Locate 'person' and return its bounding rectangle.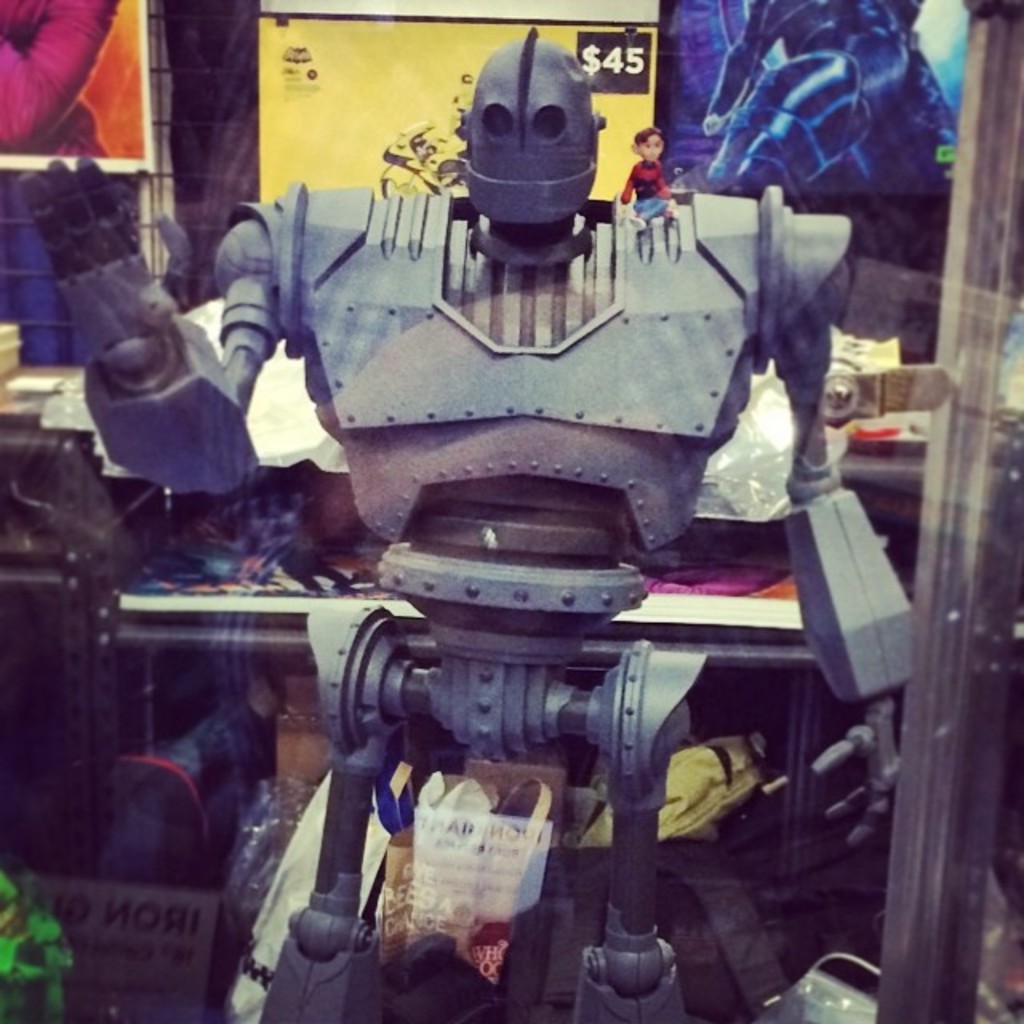
crop(619, 122, 680, 208).
